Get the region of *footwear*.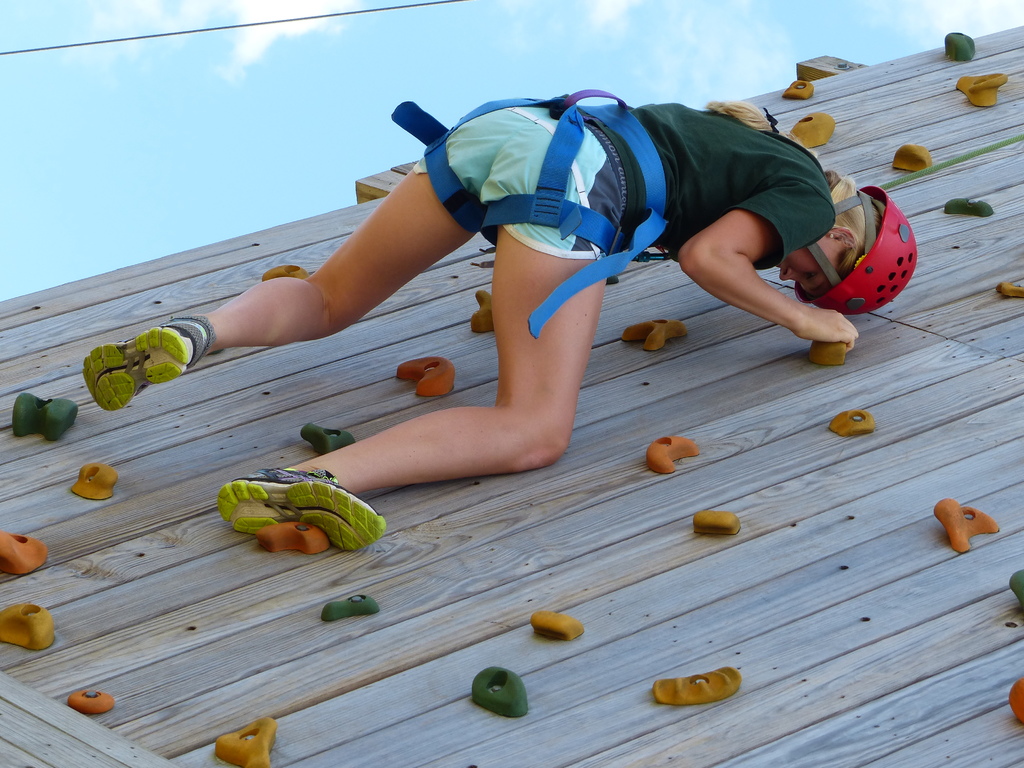
locate(216, 469, 387, 554).
